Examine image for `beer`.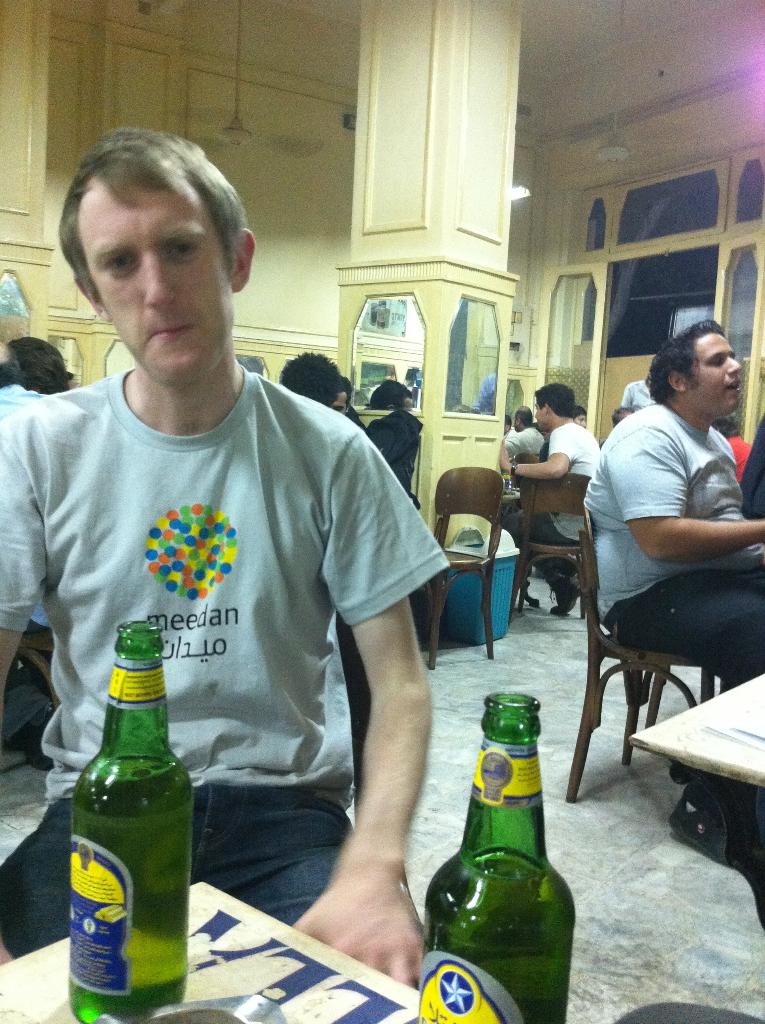
Examination result: x1=77, y1=620, x2=191, y2=1023.
